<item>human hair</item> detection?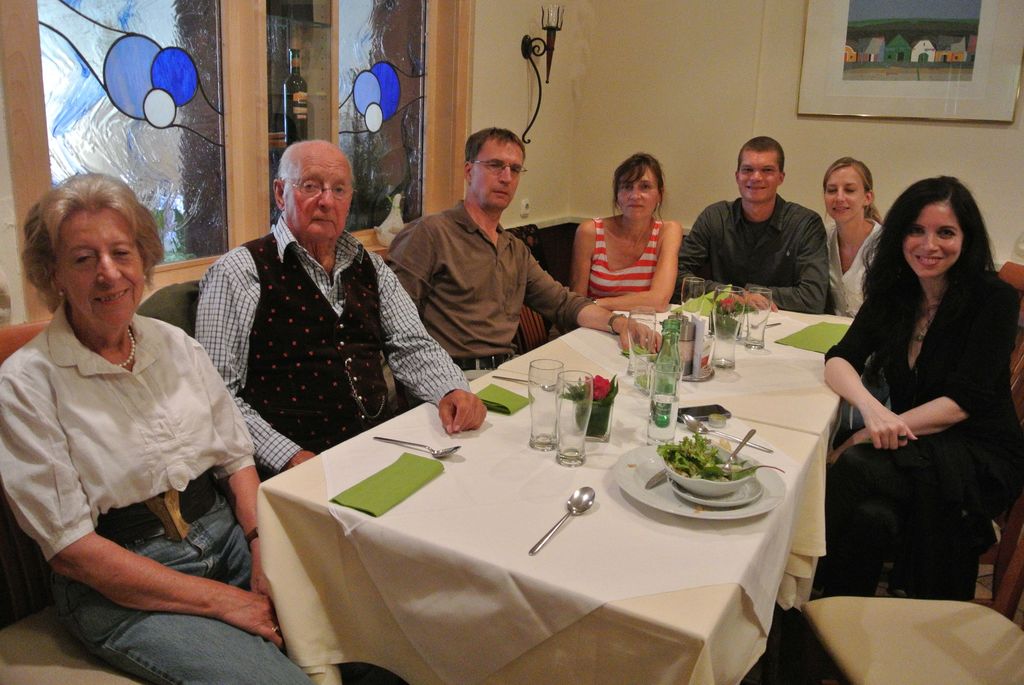
bbox=(463, 125, 526, 169)
